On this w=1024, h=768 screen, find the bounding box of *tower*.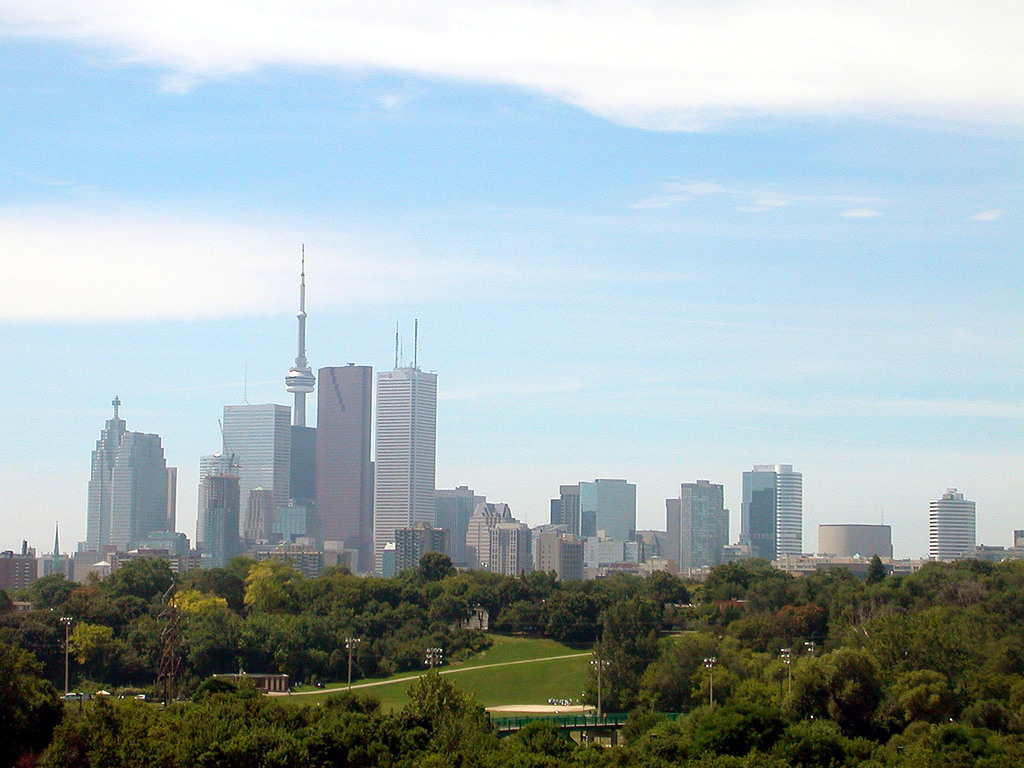
Bounding box: bbox(934, 491, 979, 560).
